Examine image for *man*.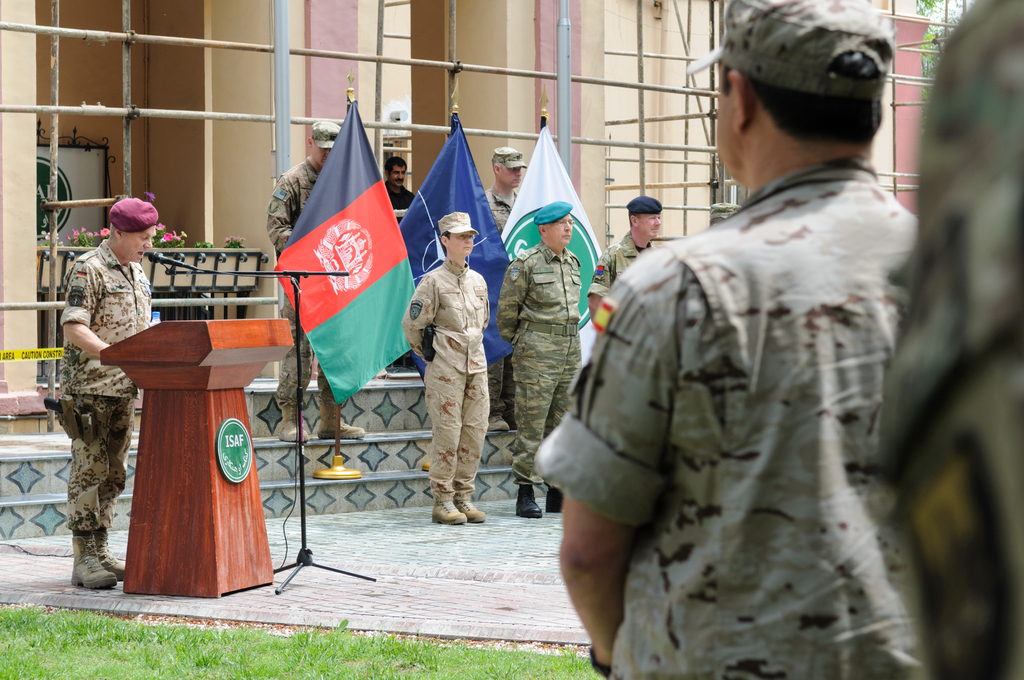
Examination result: [43,194,157,589].
